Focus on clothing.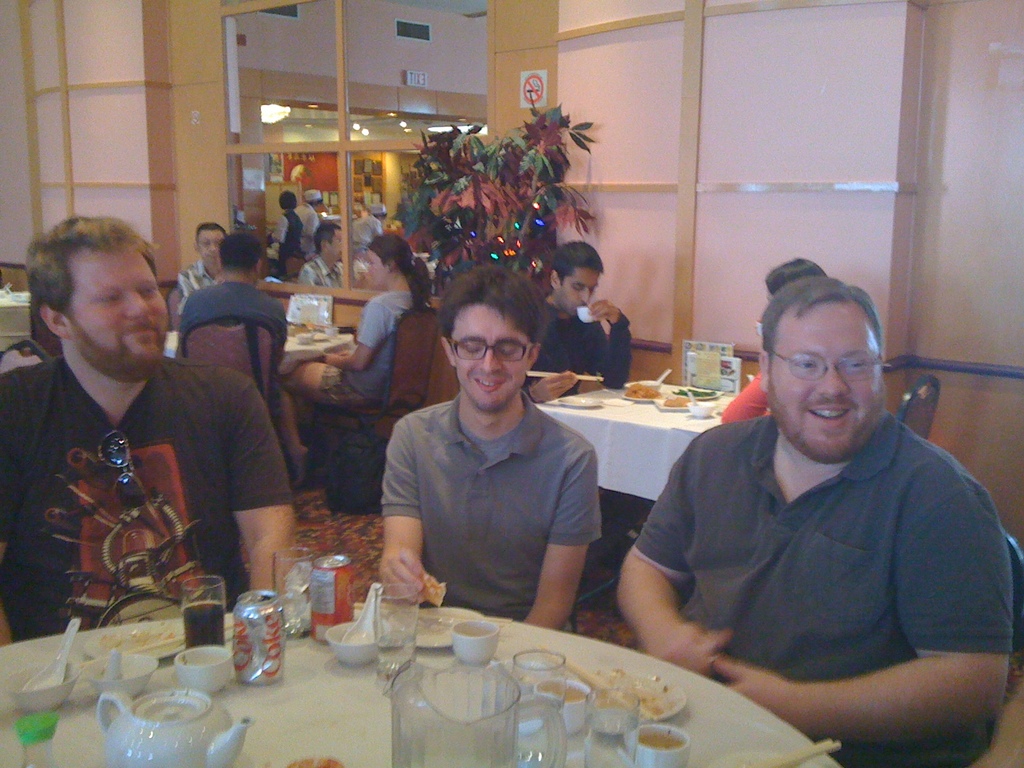
Focused at detection(721, 384, 772, 430).
